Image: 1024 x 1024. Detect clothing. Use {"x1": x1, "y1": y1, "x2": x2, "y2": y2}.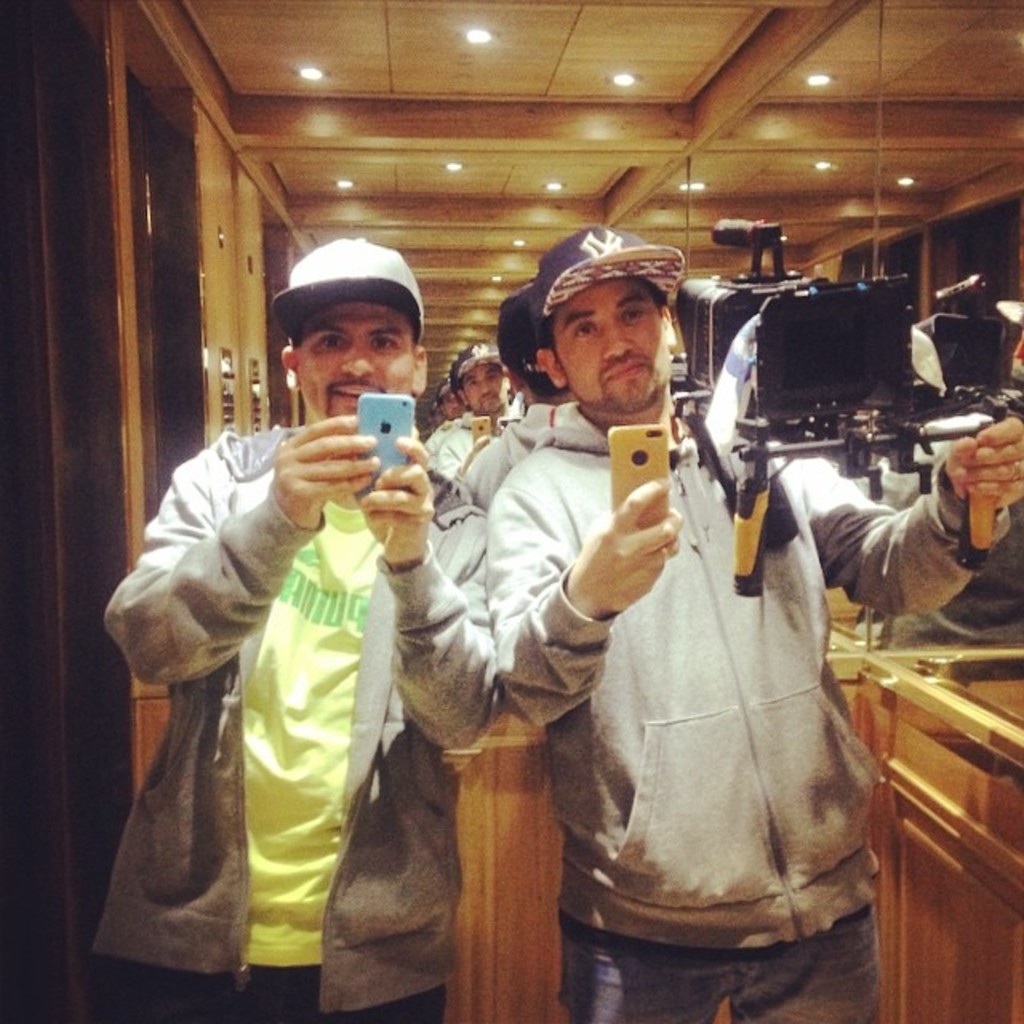
{"x1": 112, "y1": 346, "x2": 456, "y2": 1016}.
